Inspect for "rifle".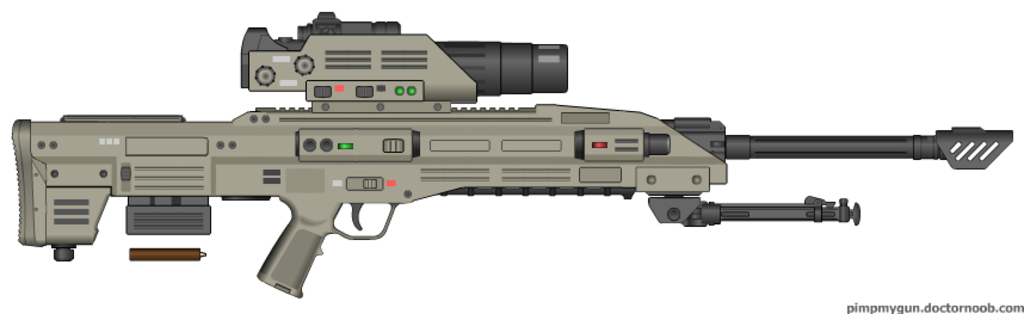
Inspection: {"x1": 27, "y1": 39, "x2": 1023, "y2": 307}.
